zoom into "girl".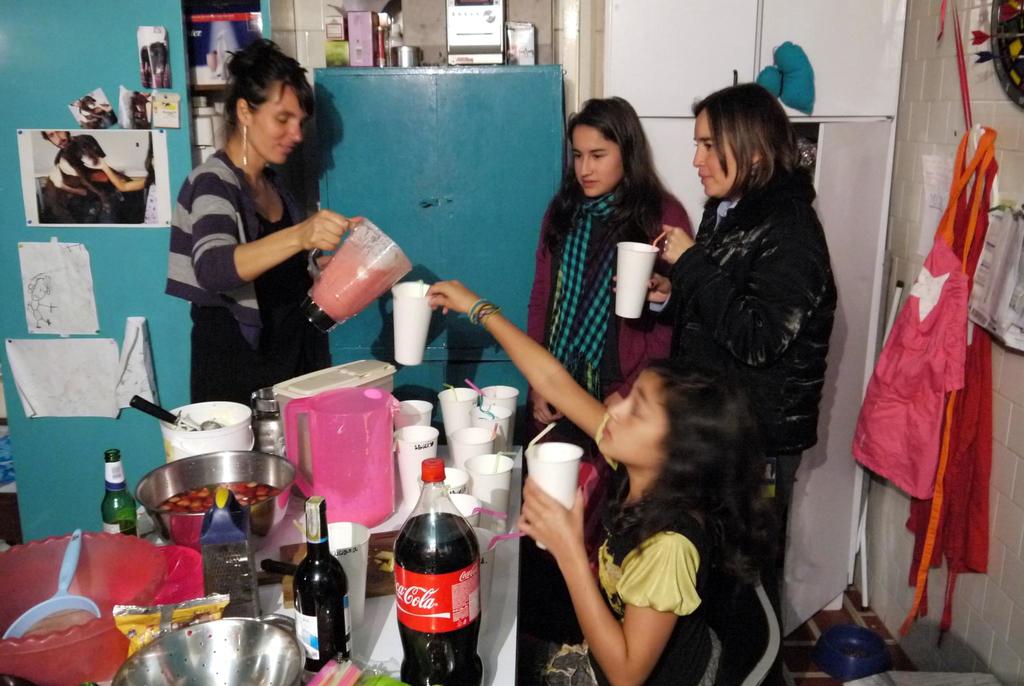
Zoom target: bbox(527, 94, 692, 486).
